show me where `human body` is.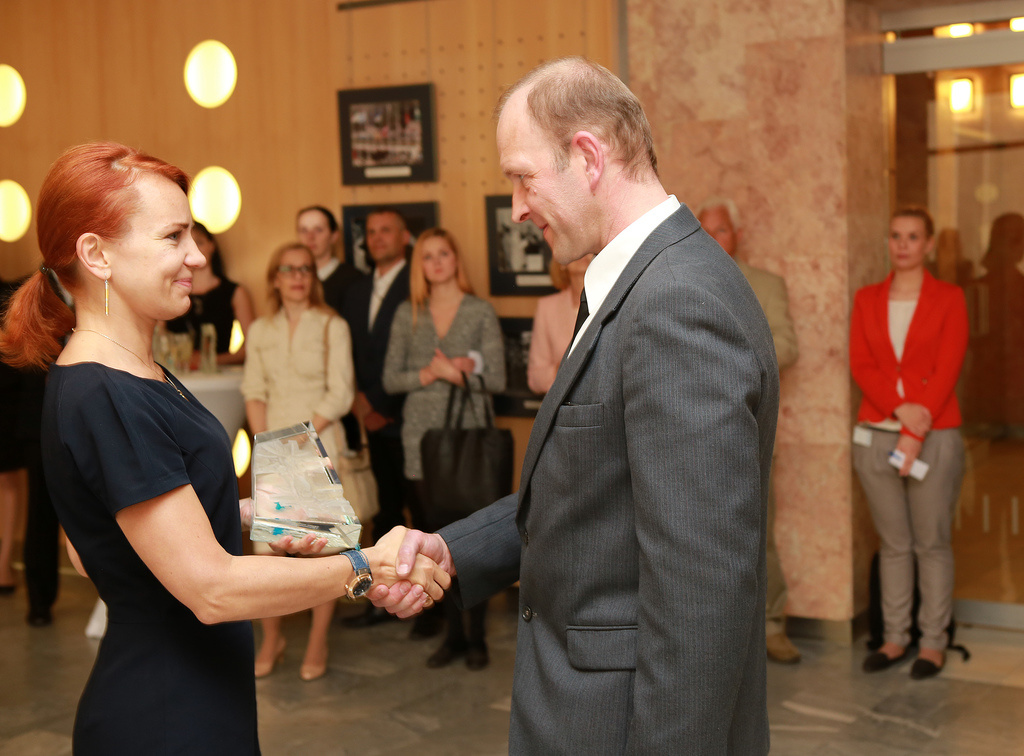
`human body` is at select_region(838, 198, 975, 656).
